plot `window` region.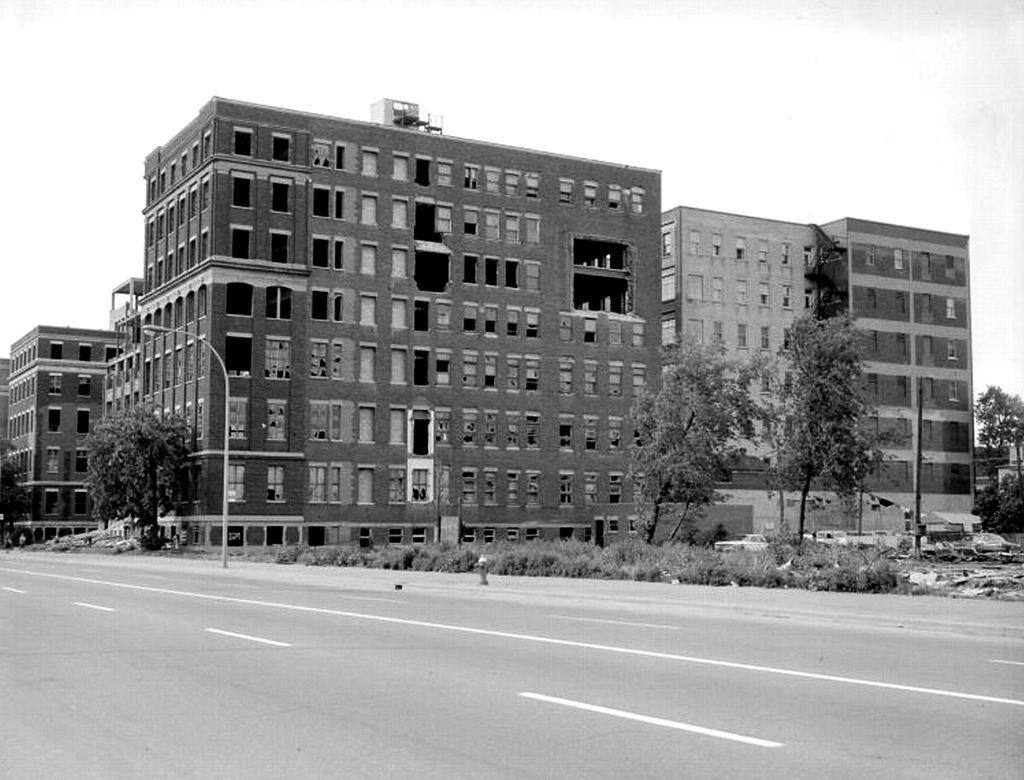
Plotted at [left=459, top=351, right=476, bottom=392].
